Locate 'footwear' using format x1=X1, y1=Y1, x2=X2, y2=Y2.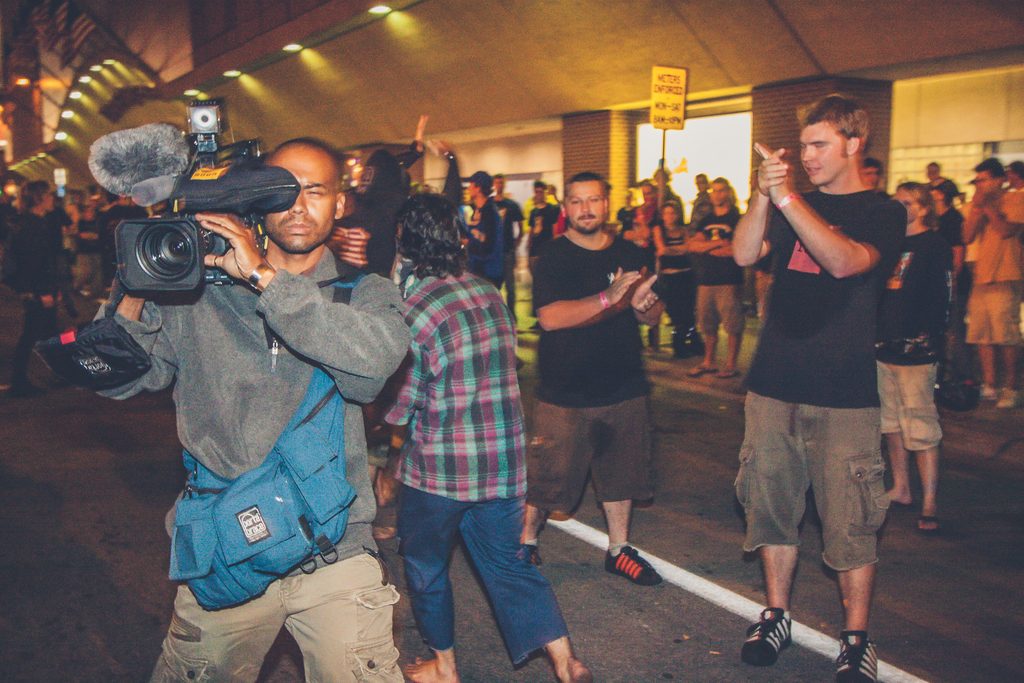
x1=975, y1=382, x2=1002, y2=404.
